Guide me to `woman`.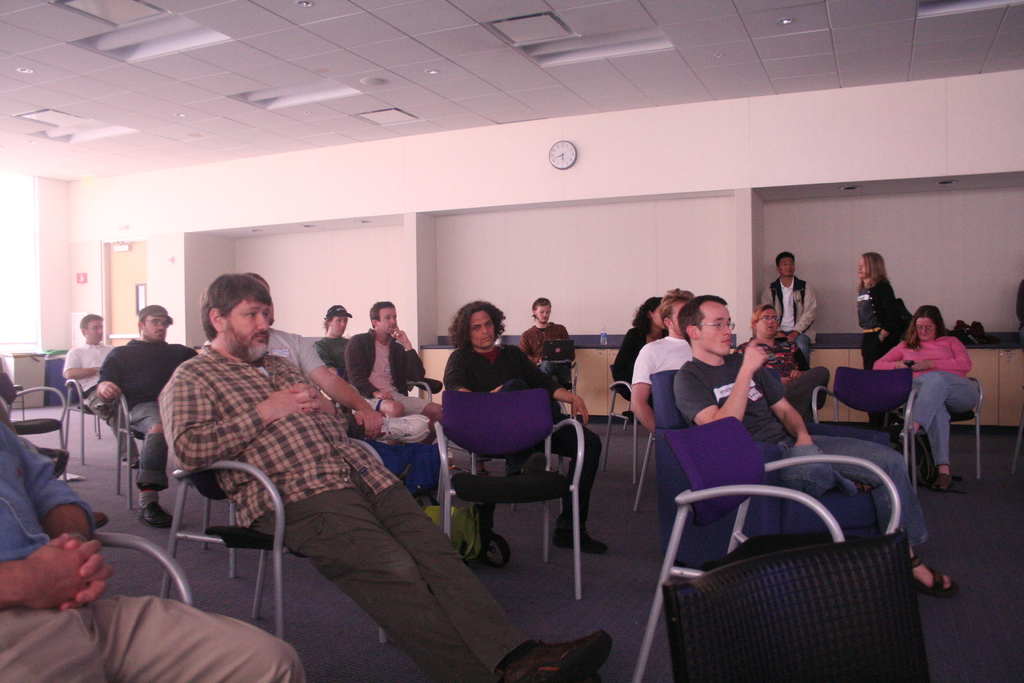
Guidance: l=879, t=302, r=988, b=490.
